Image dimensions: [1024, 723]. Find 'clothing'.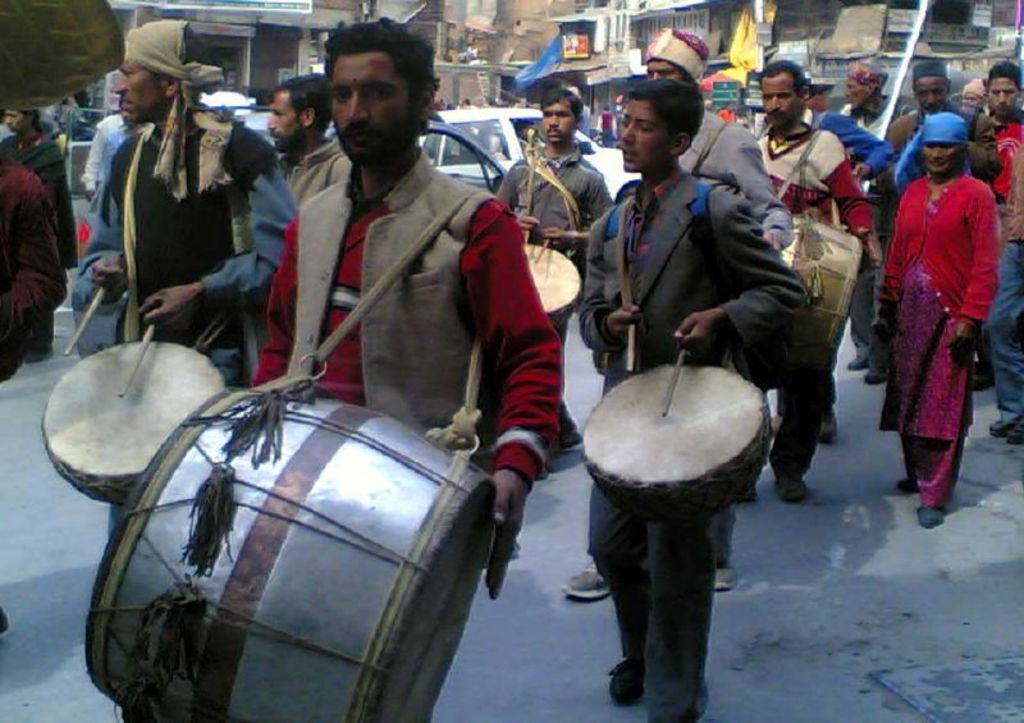
(812, 102, 888, 166).
